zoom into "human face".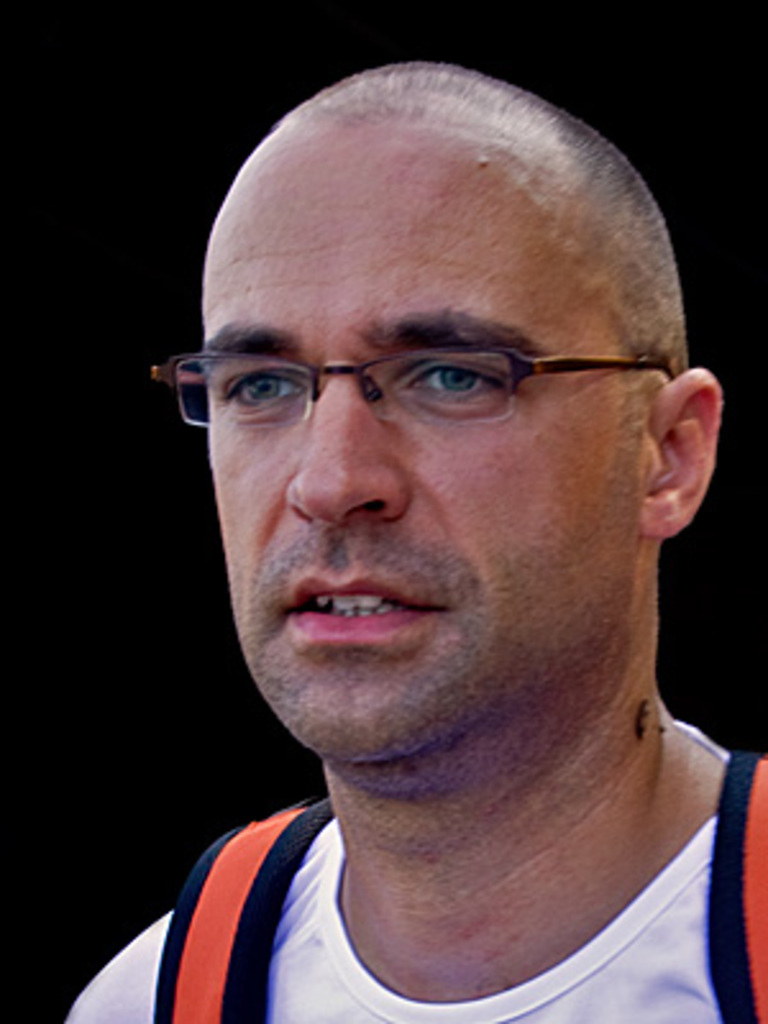
Zoom target: pyautogui.locateOnScreen(195, 166, 637, 781).
